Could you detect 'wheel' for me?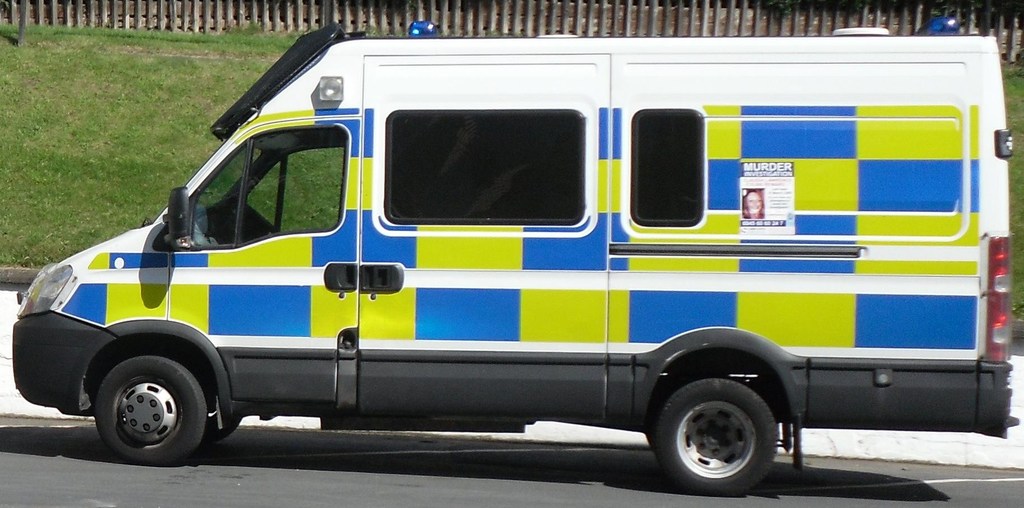
Detection result: x1=79, y1=342, x2=203, y2=452.
